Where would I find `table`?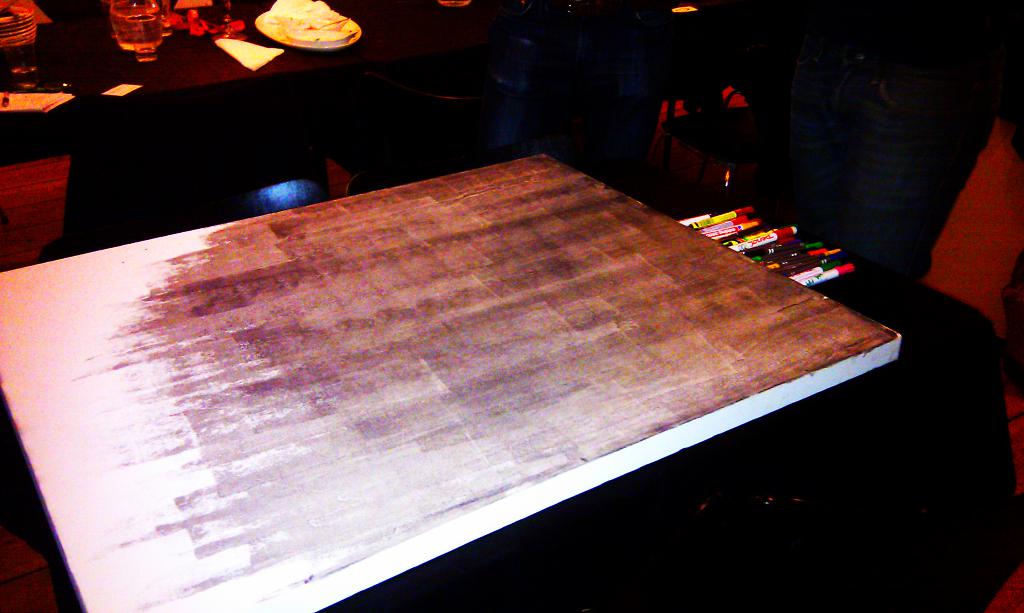
At 28/115/916/609.
